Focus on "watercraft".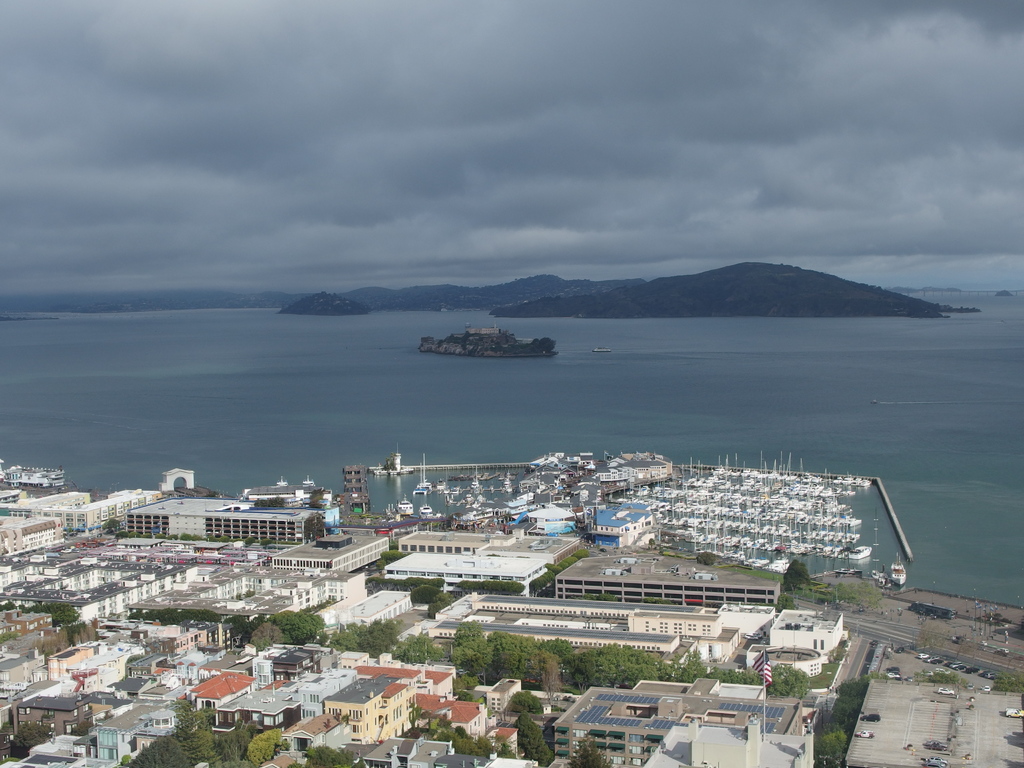
Focused at l=699, t=516, r=710, b=535.
